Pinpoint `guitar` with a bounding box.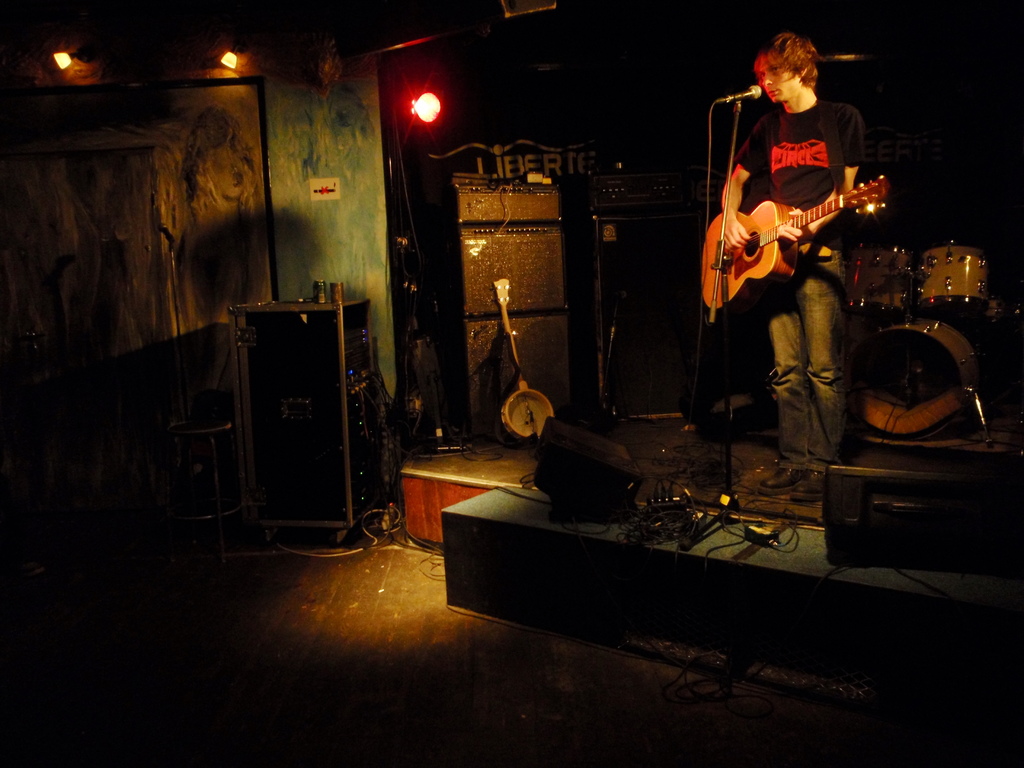
712/148/892/293.
